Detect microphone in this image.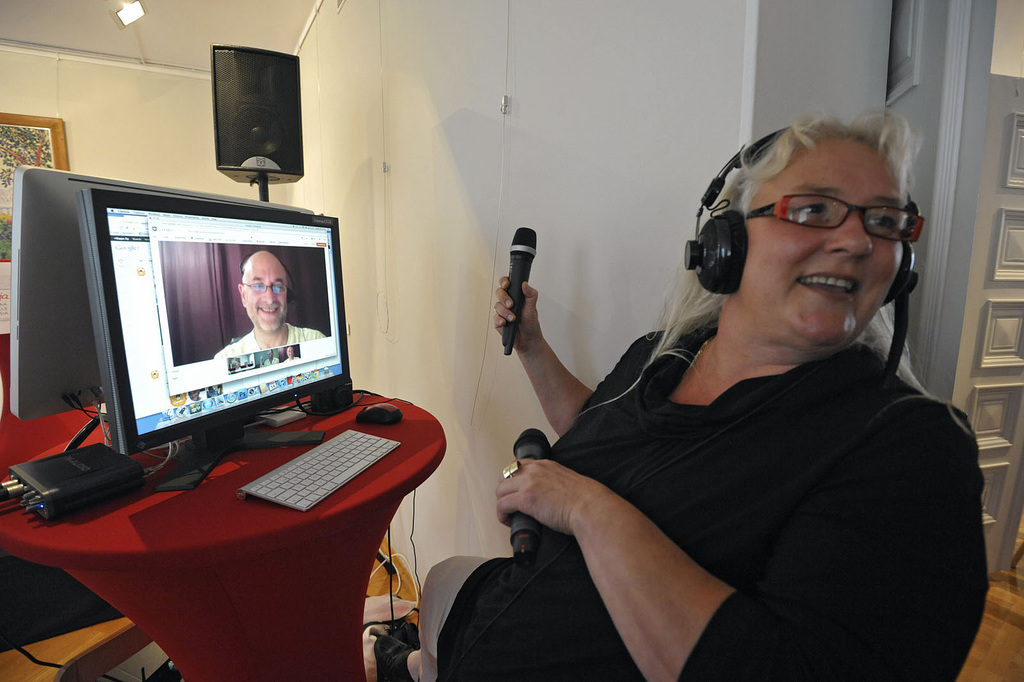
Detection: locate(481, 240, 561, 335).
